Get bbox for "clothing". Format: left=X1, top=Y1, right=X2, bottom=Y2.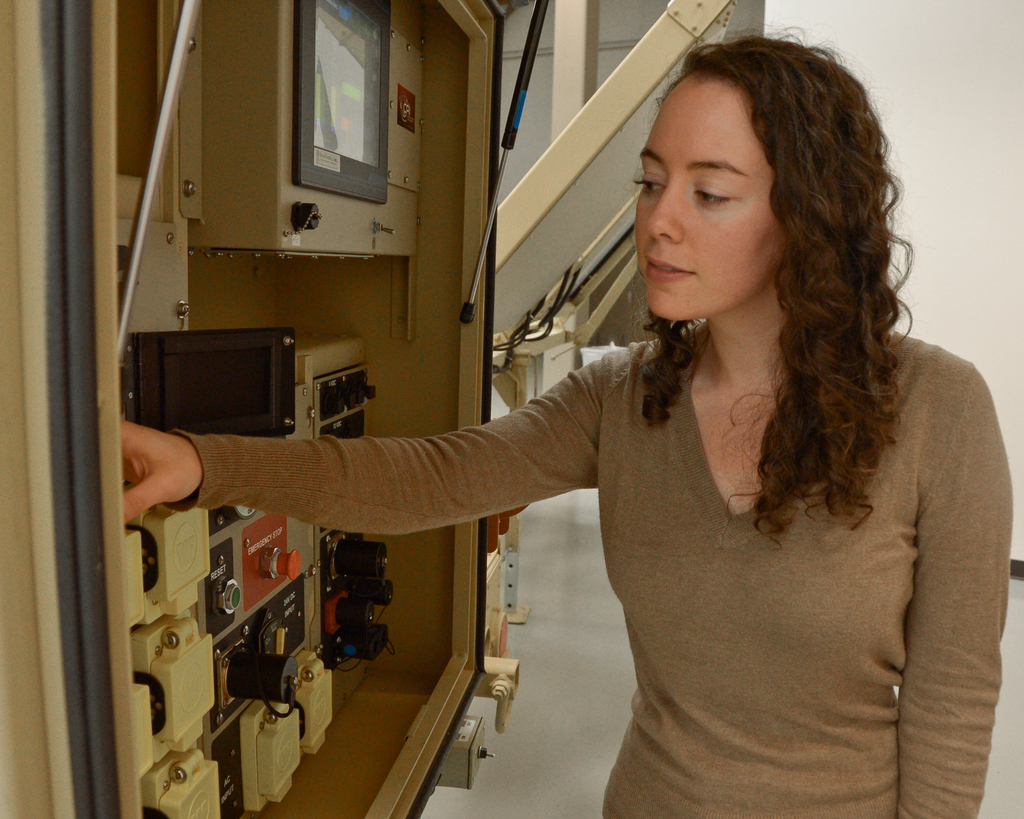
left=246, top=224, right=964, bottom=793.
